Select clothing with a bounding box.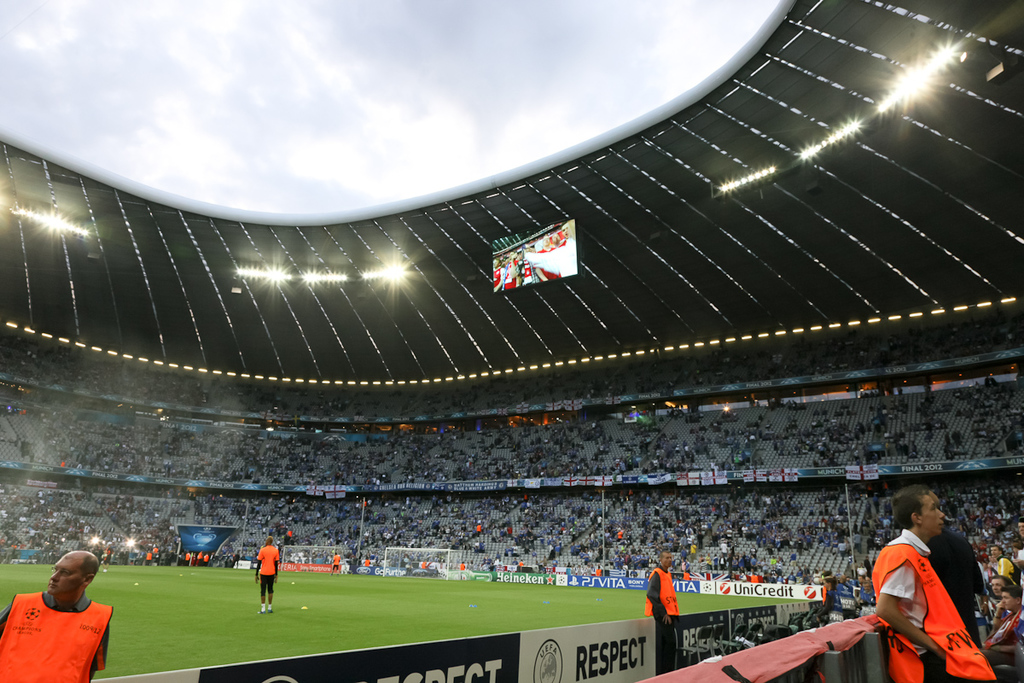
<region>853, 518, 1000, 682</region>.
